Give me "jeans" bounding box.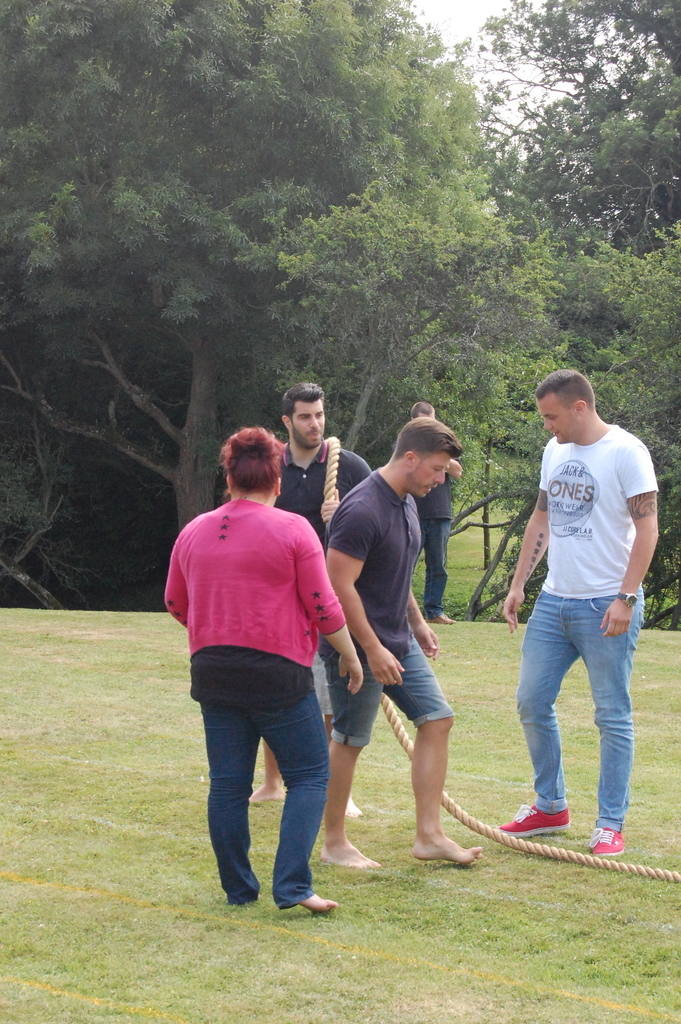
{"x1": 514, "y1": 584, "x2": 646, "y2": 832}.
